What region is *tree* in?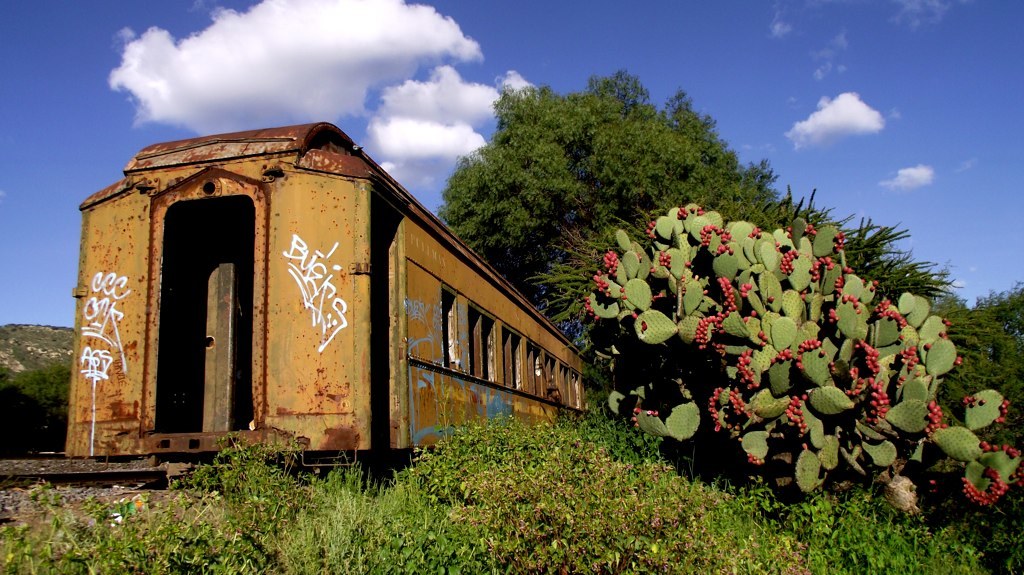
box(440, 70, 797, 355).
